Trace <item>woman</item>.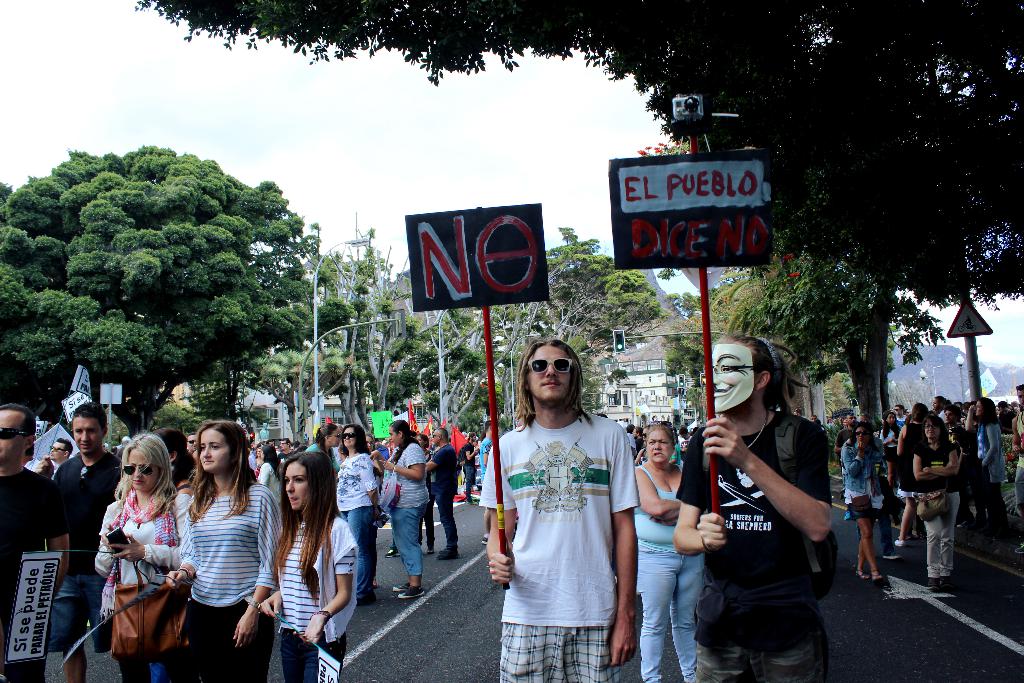
Traced to (x1=90, y1=436, x2=179, y2=682).
